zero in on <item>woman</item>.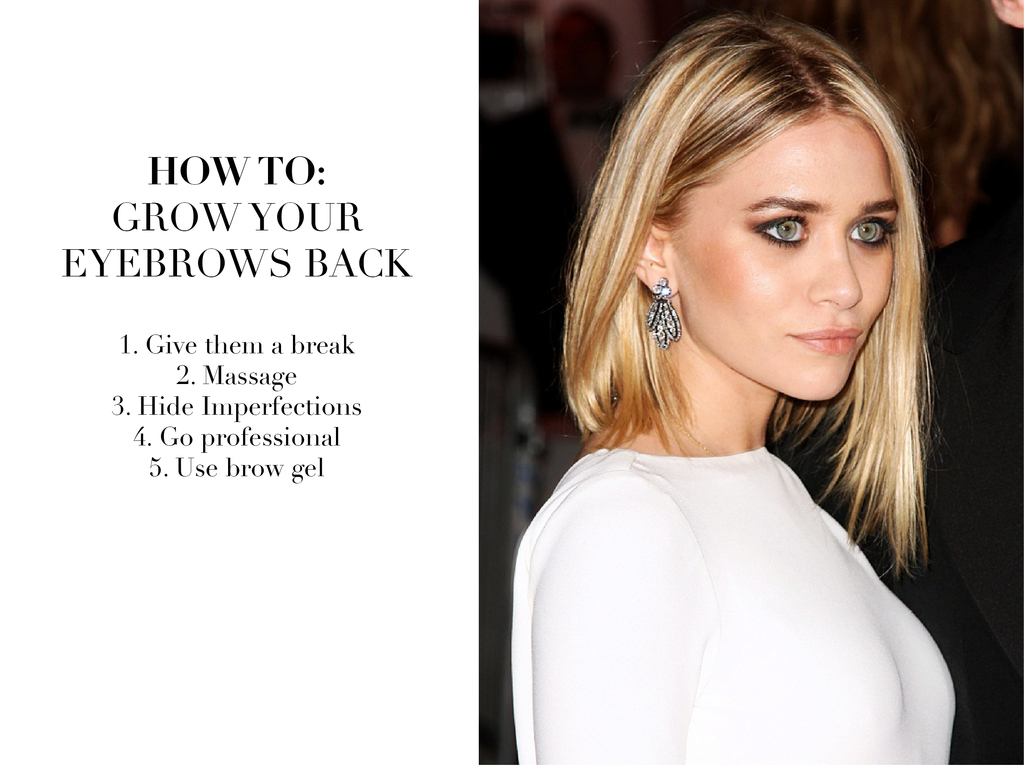
Zeroed in: box(511, 6, 973, 767).
